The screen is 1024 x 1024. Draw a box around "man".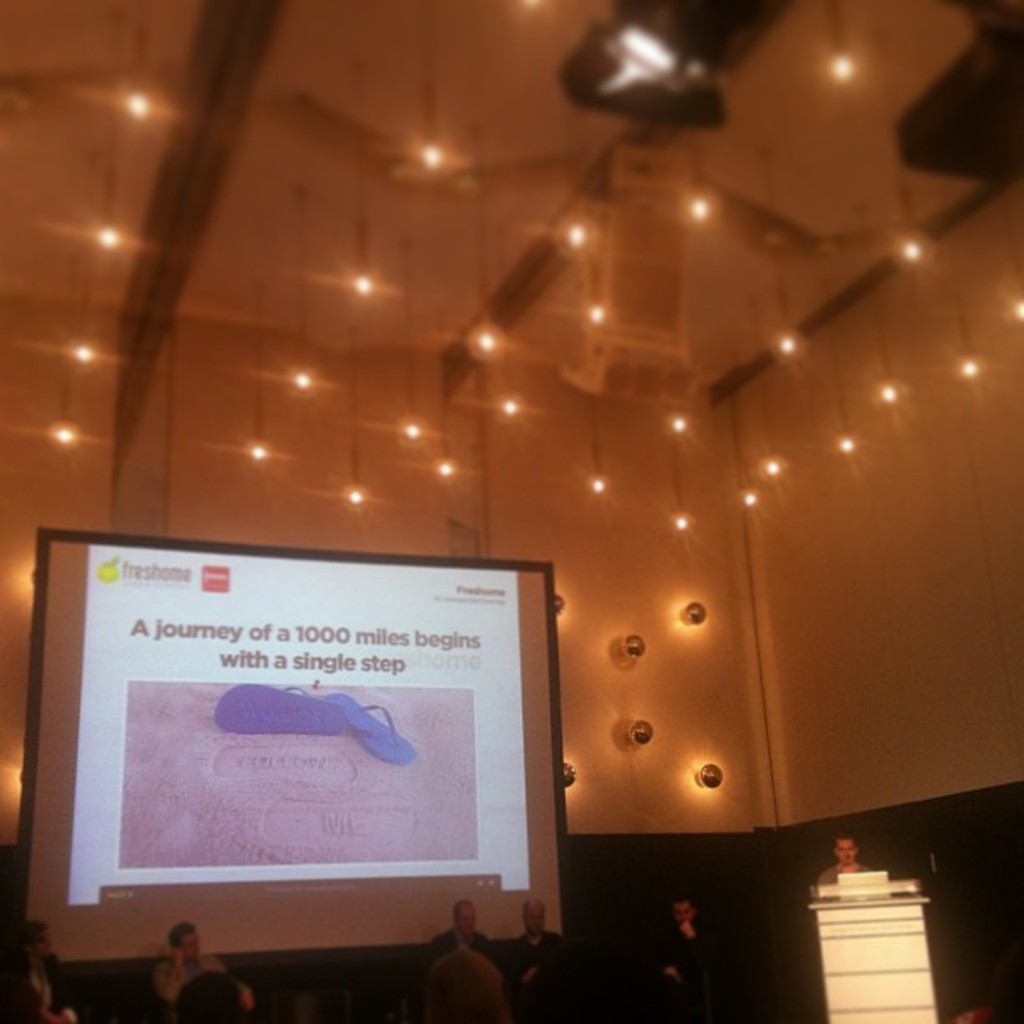
[499,900,562,957].
